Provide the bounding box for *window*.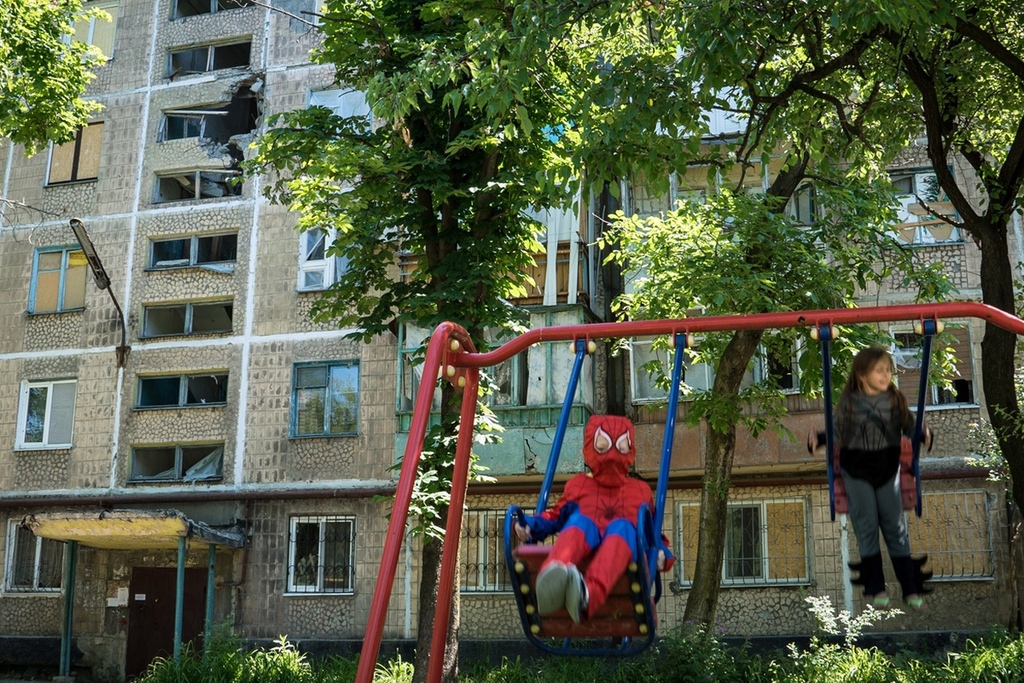
[289, 520, 356, 599].
